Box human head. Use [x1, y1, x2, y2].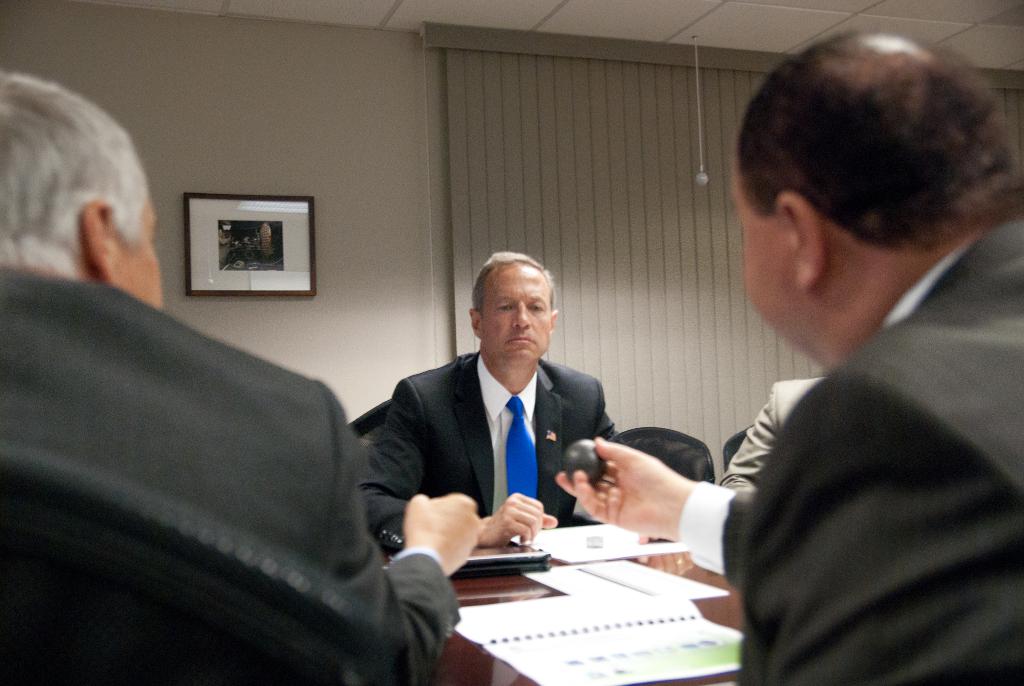
[468, 253, 559, 369].
